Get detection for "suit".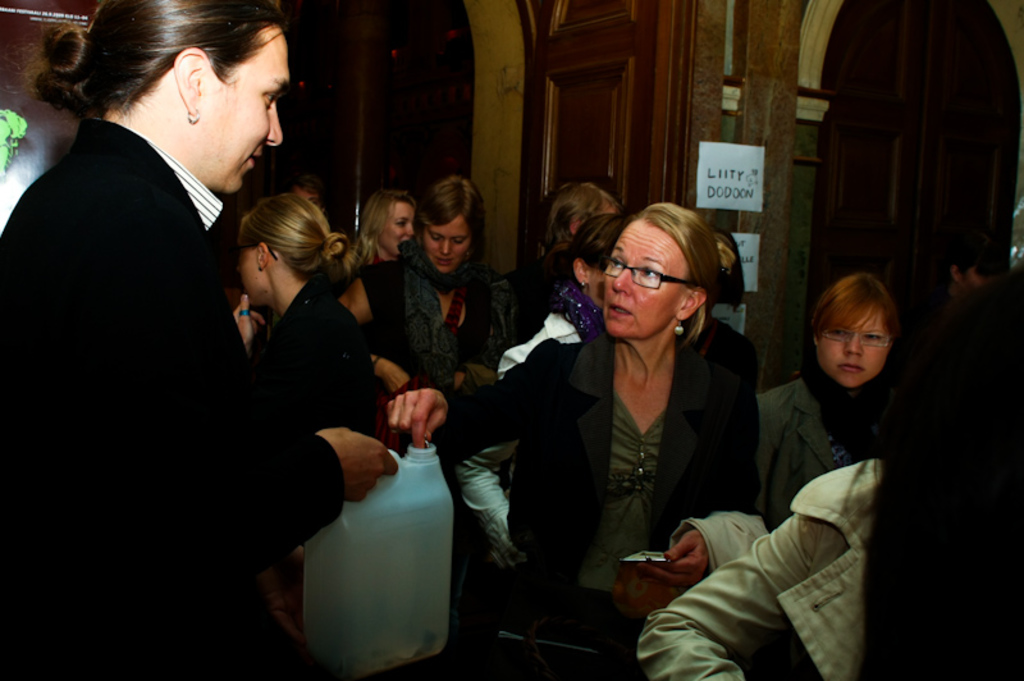
Detection: box=[429, 332, 759, 590].
